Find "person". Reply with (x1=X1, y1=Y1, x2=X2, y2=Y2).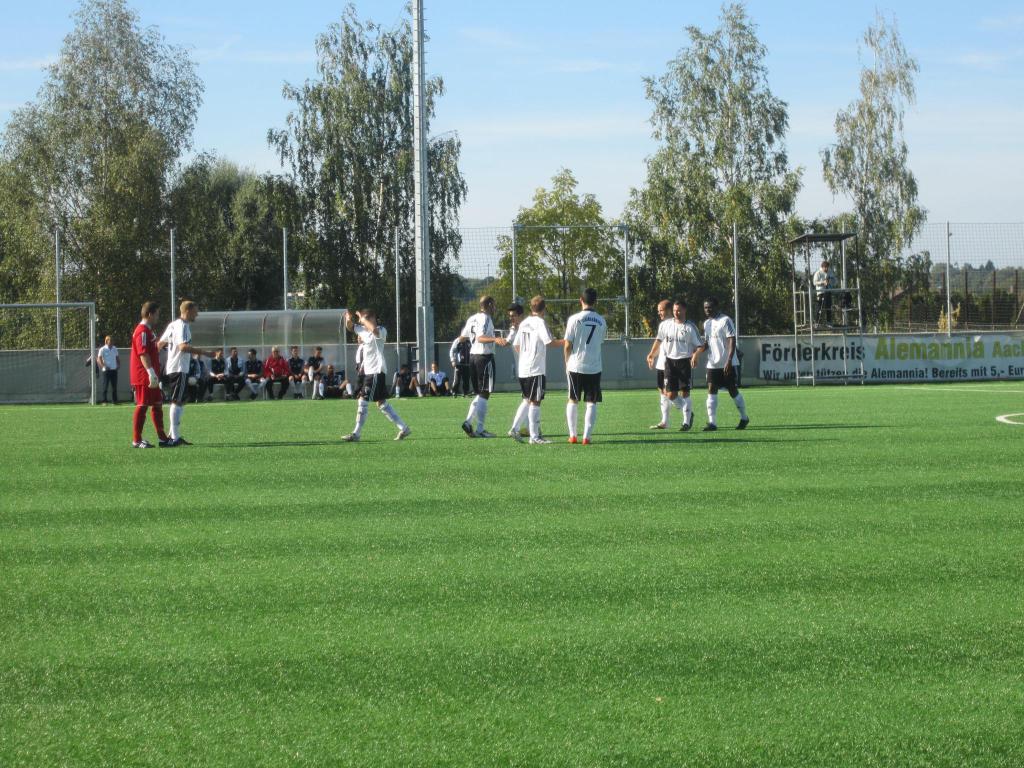
(x1=158, y1=292, x2=212, y2=442).
